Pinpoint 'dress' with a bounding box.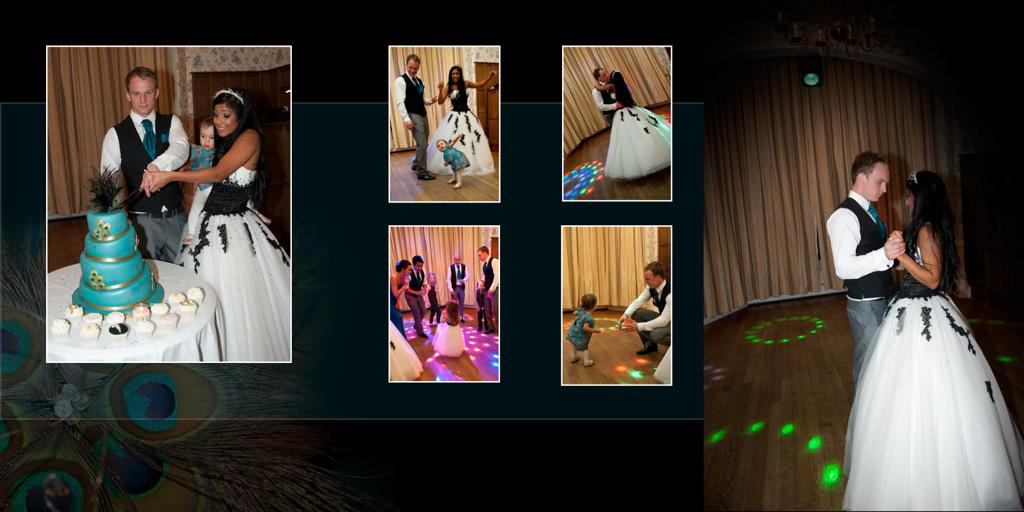
(443,144,473,172).
